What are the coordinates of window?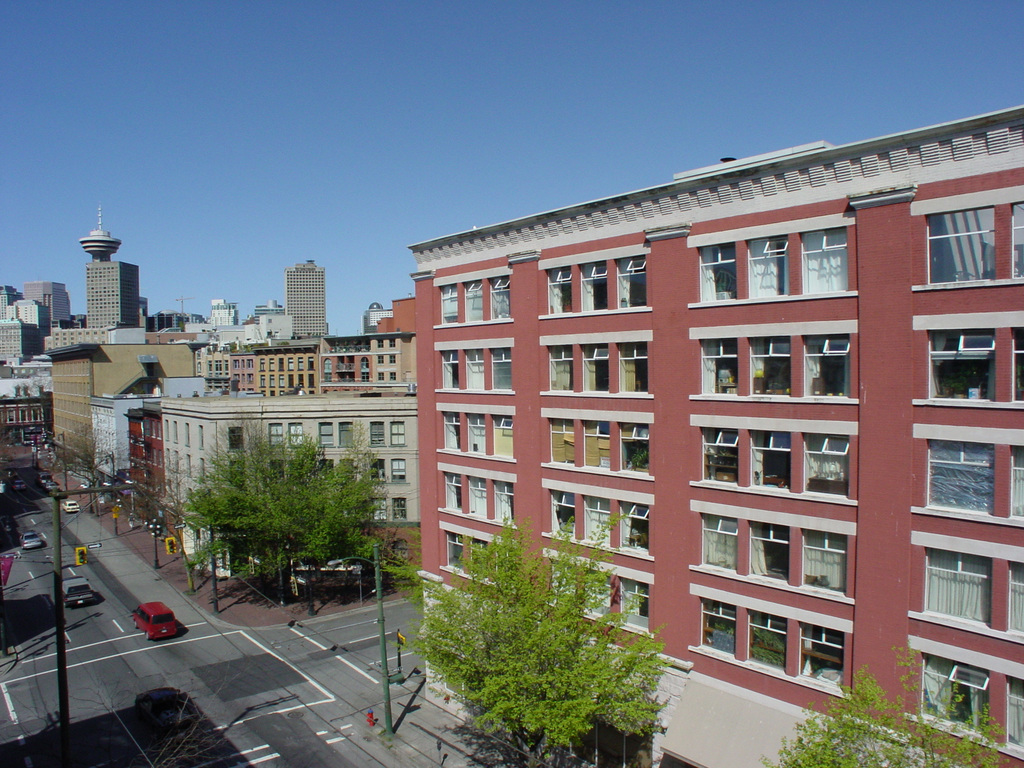
l=746, t=614, r=795, b=669.
